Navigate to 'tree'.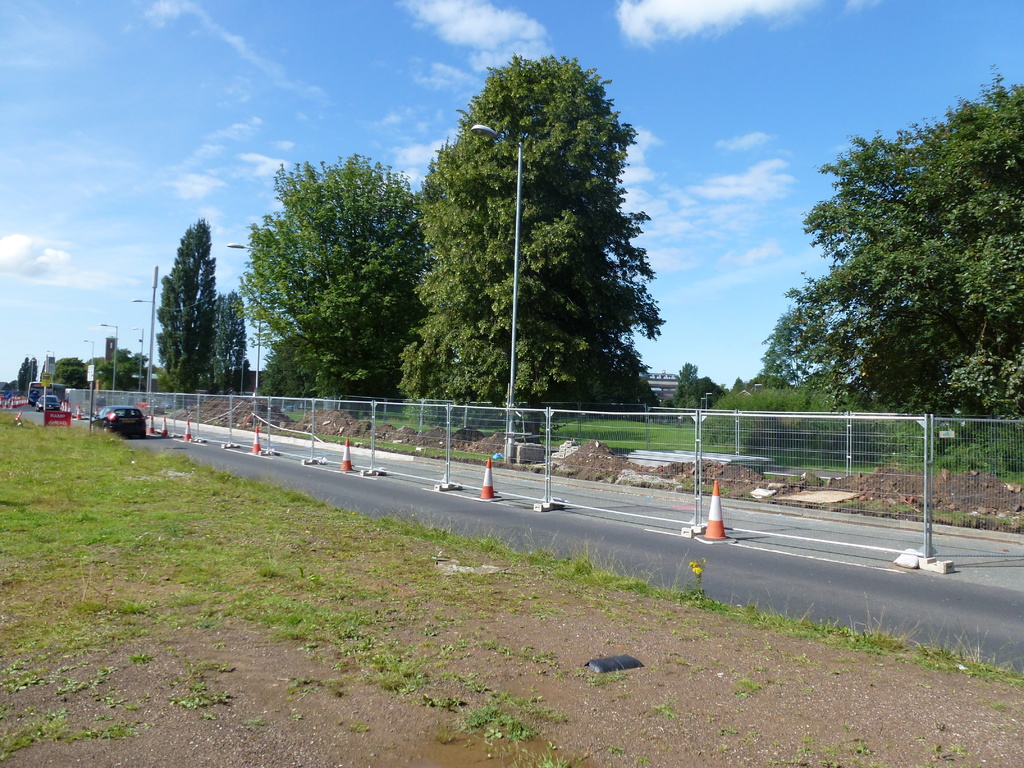
Navigation target: Rect(238, 150, 428, 418).
